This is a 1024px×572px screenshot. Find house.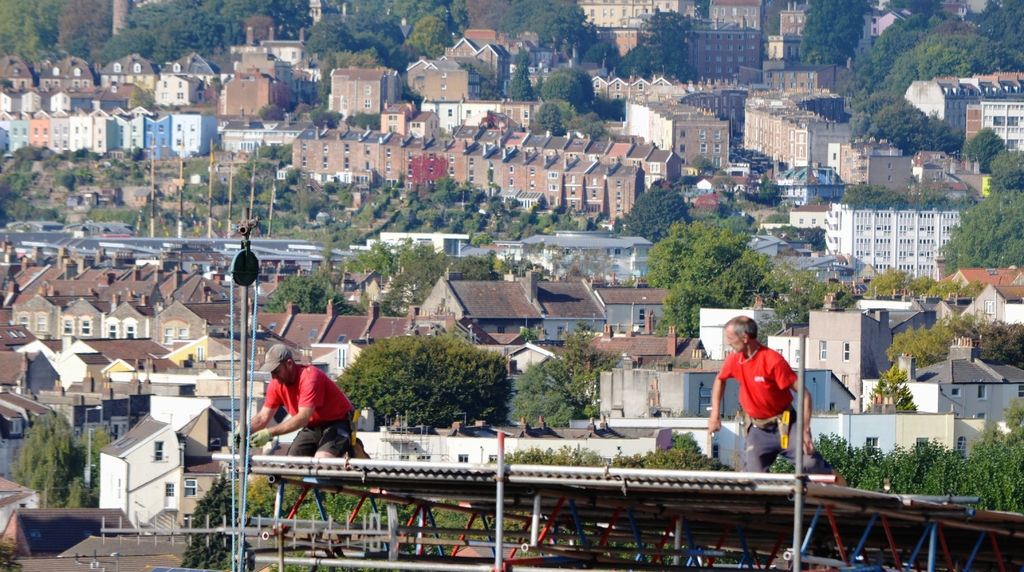
Bounding box: bbox=[24, 86, 51, 113].
